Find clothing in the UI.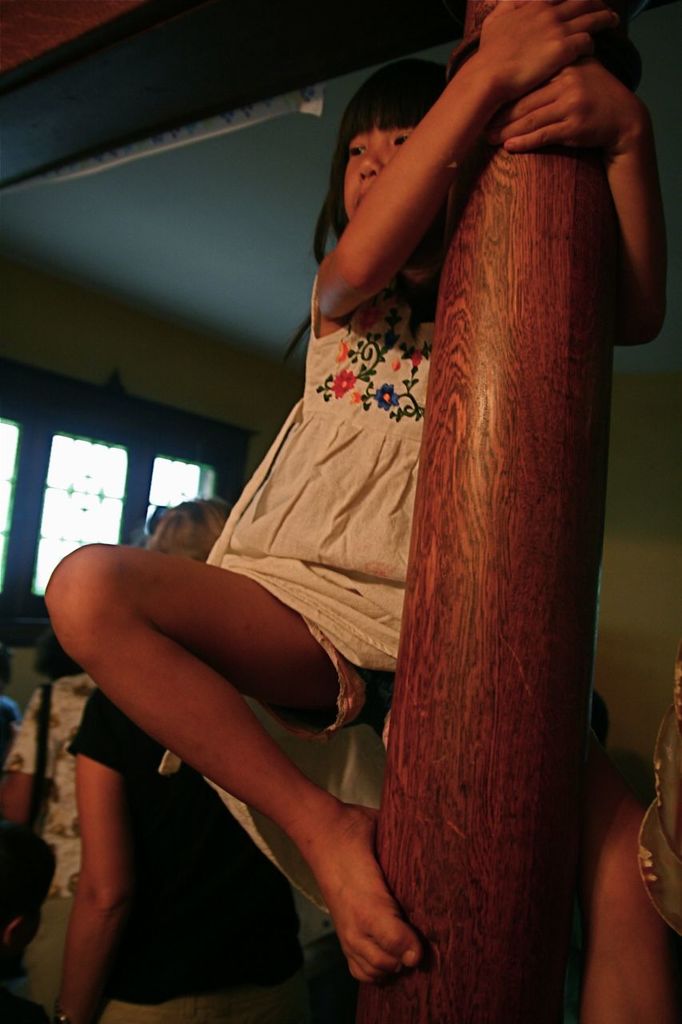
UI element at {"x1": 69, "y1": 682, "x2": 303, "y2": 1023}.
